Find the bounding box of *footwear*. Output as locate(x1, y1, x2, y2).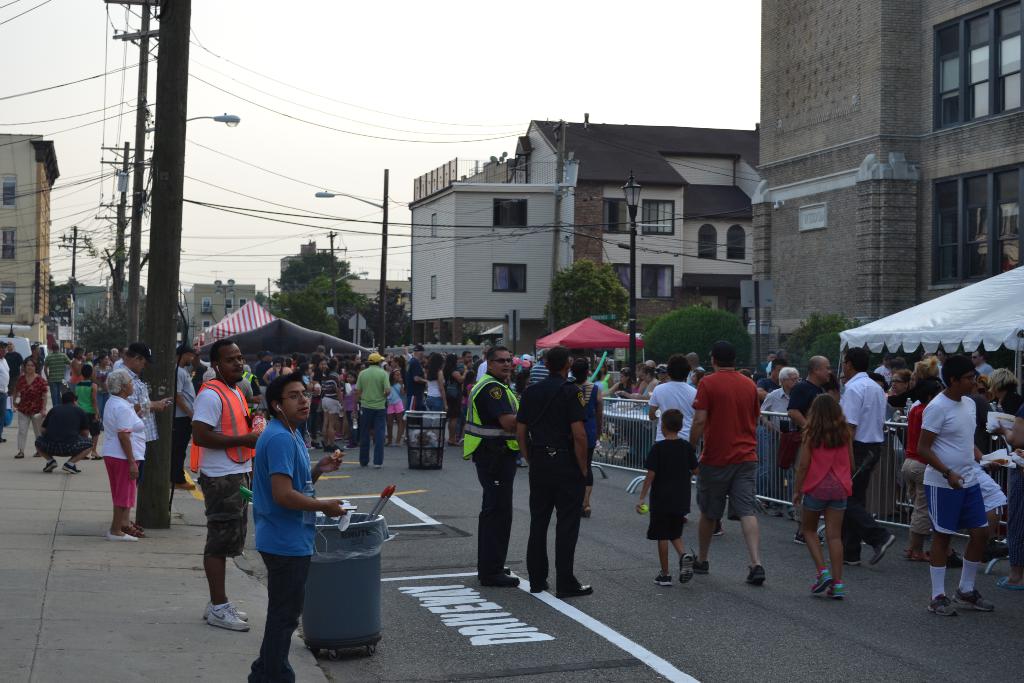
locate(304, 440, 309, 448).
